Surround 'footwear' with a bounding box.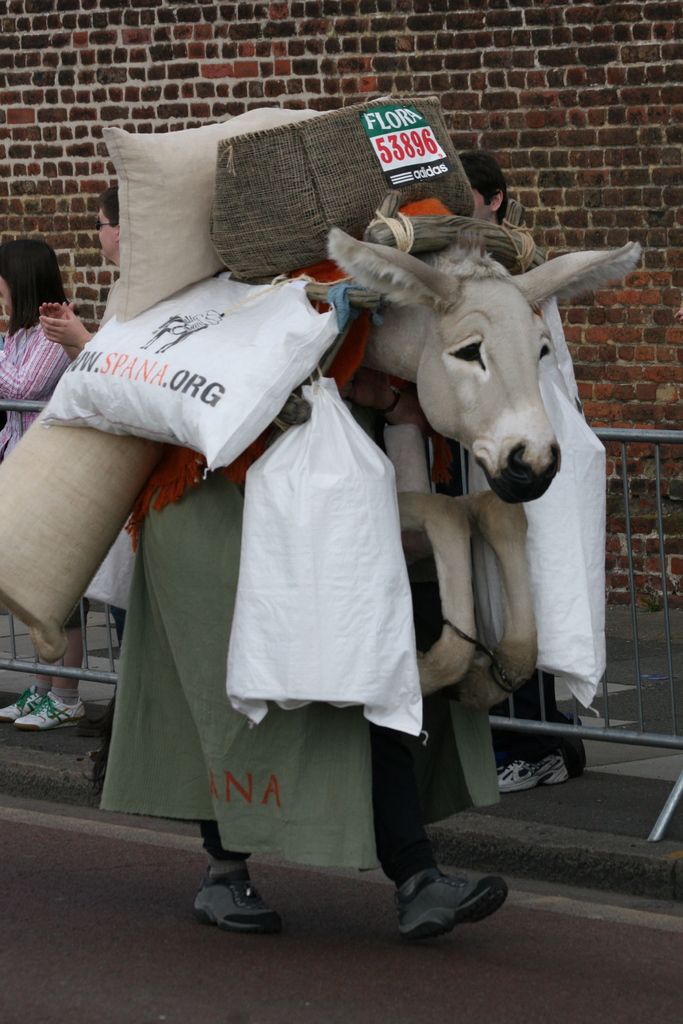
<box>497,758,575,791</box>.
